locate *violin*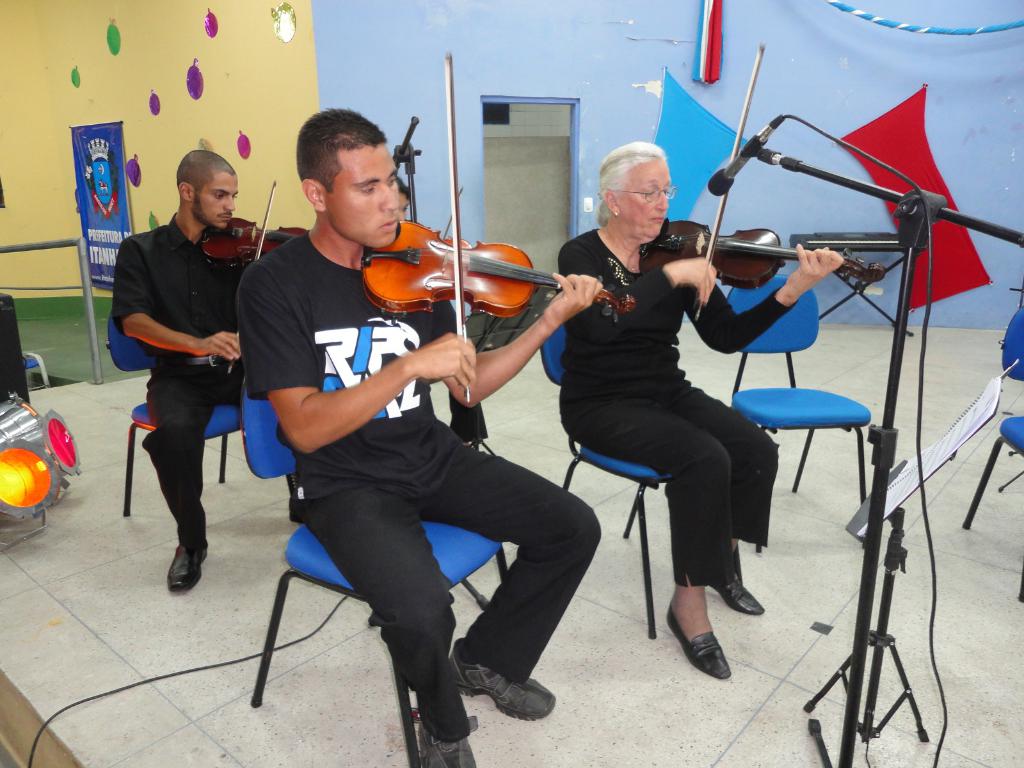
BBox(647, 40, 888, 323)
